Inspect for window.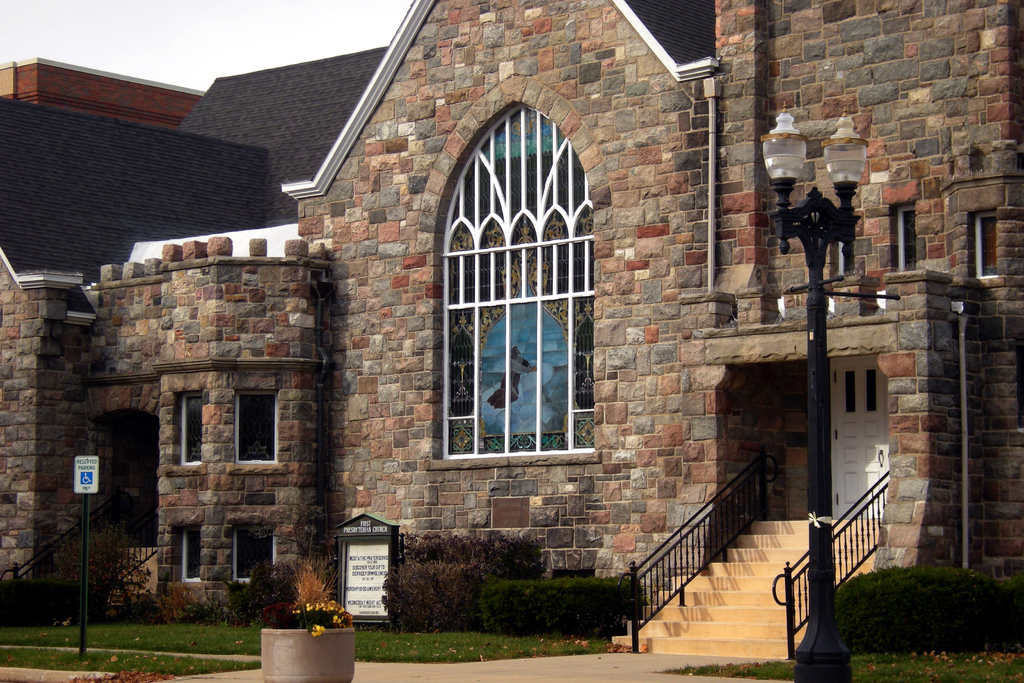
Inspection: {"left": 886, "top": 197, "right": 918, "bottom": 275}.
